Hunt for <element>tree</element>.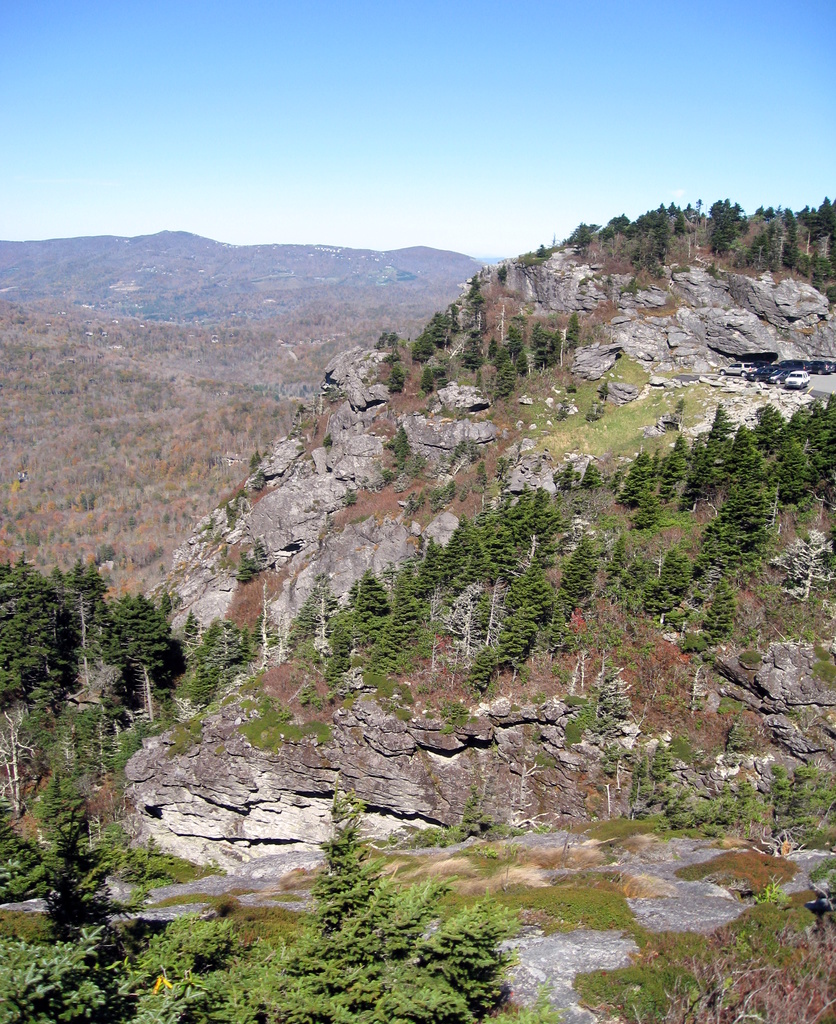
Hunted down at (534,328,556,367).
